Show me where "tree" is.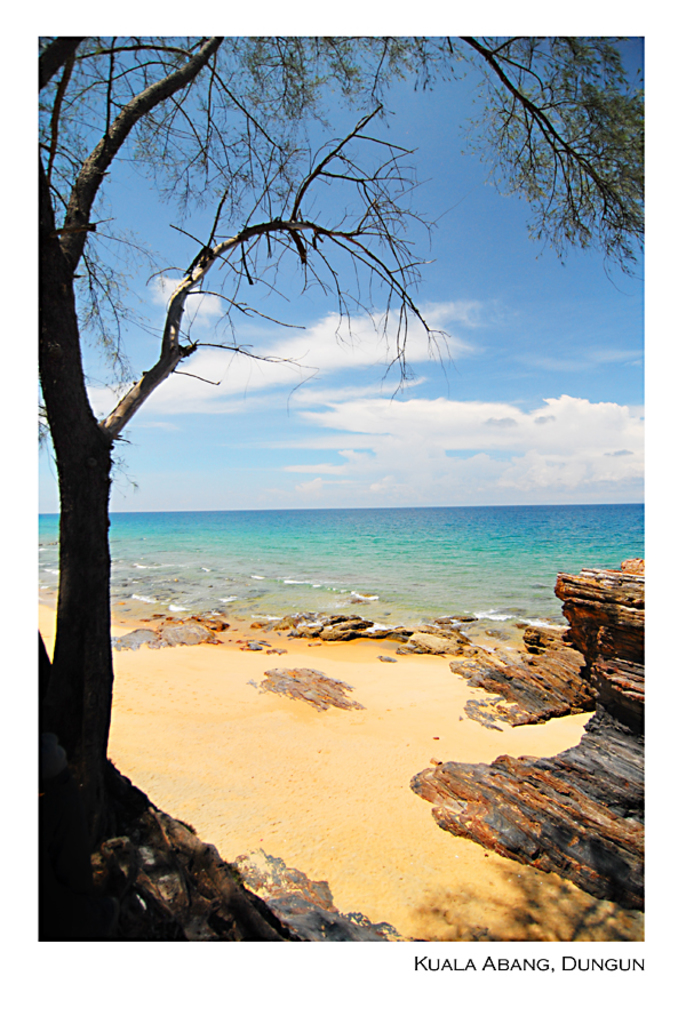
"tree" is at detection(37, 22, 454, 761).
